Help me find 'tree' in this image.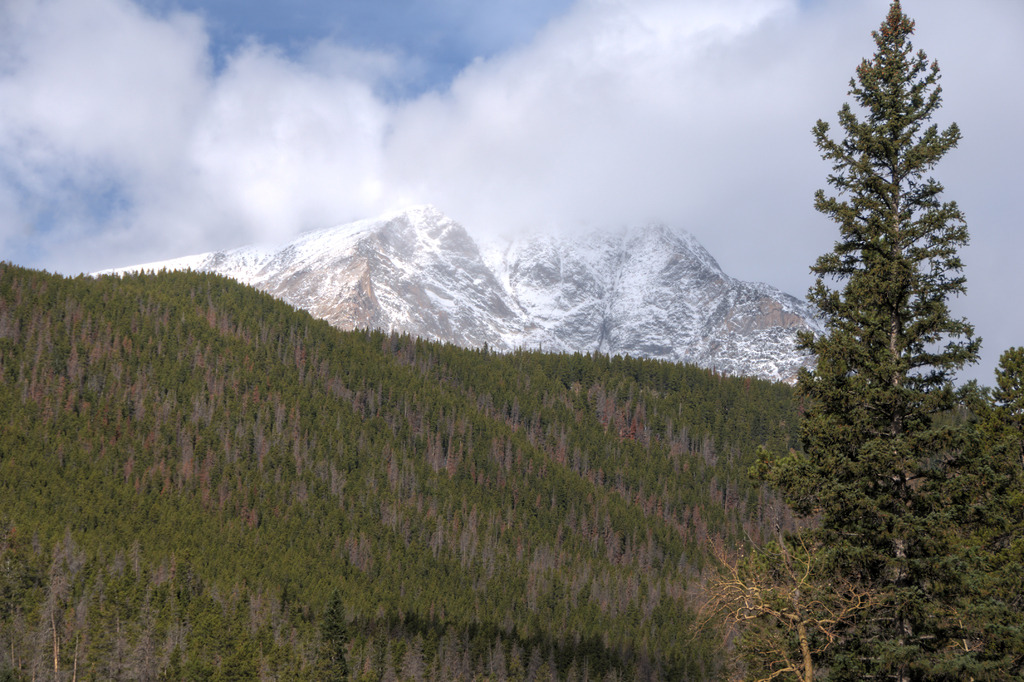
Found it: 783, 0, 989, 603.
